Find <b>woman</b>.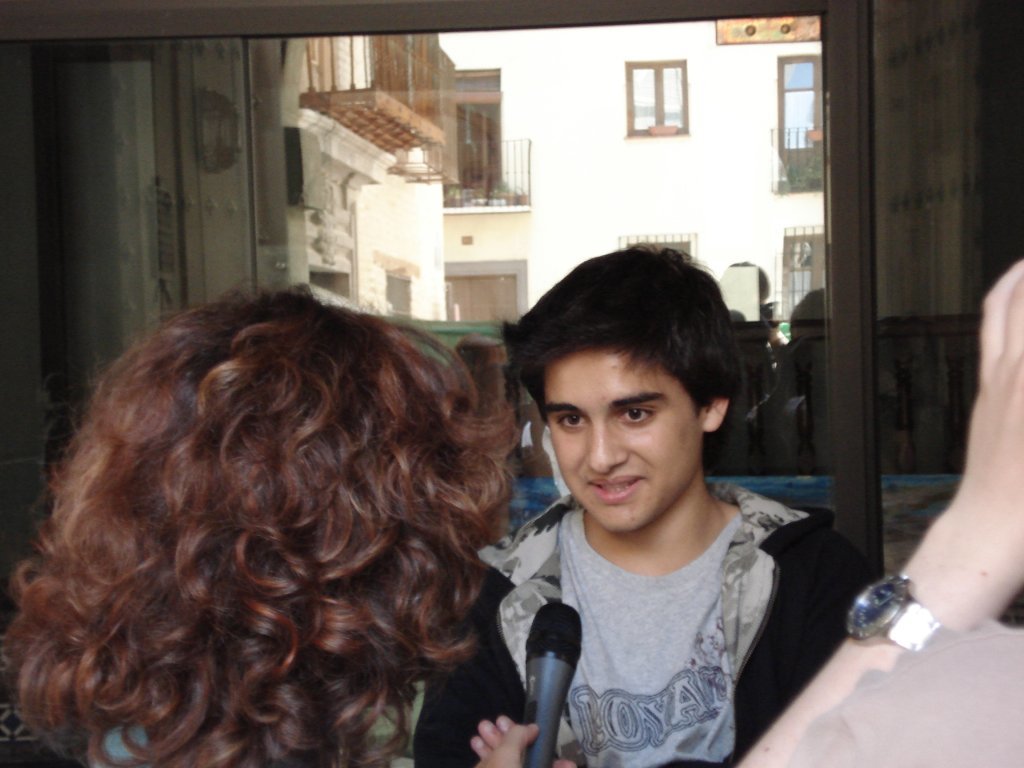
<bbox>0, 280, 576, 767</bbox>.
